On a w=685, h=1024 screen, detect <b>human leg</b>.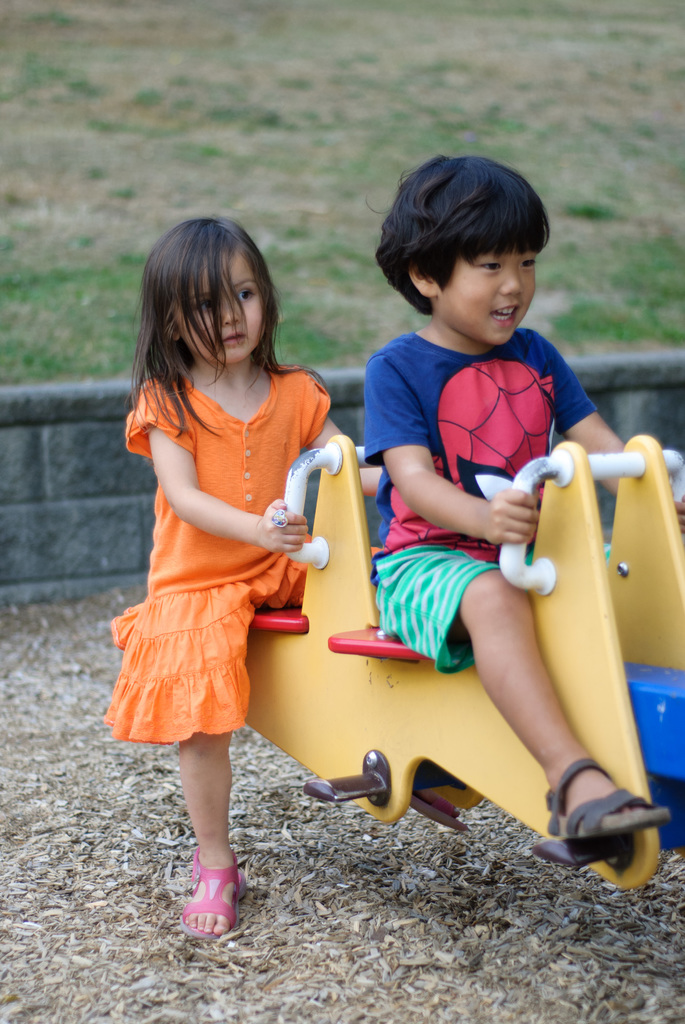
rect(453, 564, 672, 841).
